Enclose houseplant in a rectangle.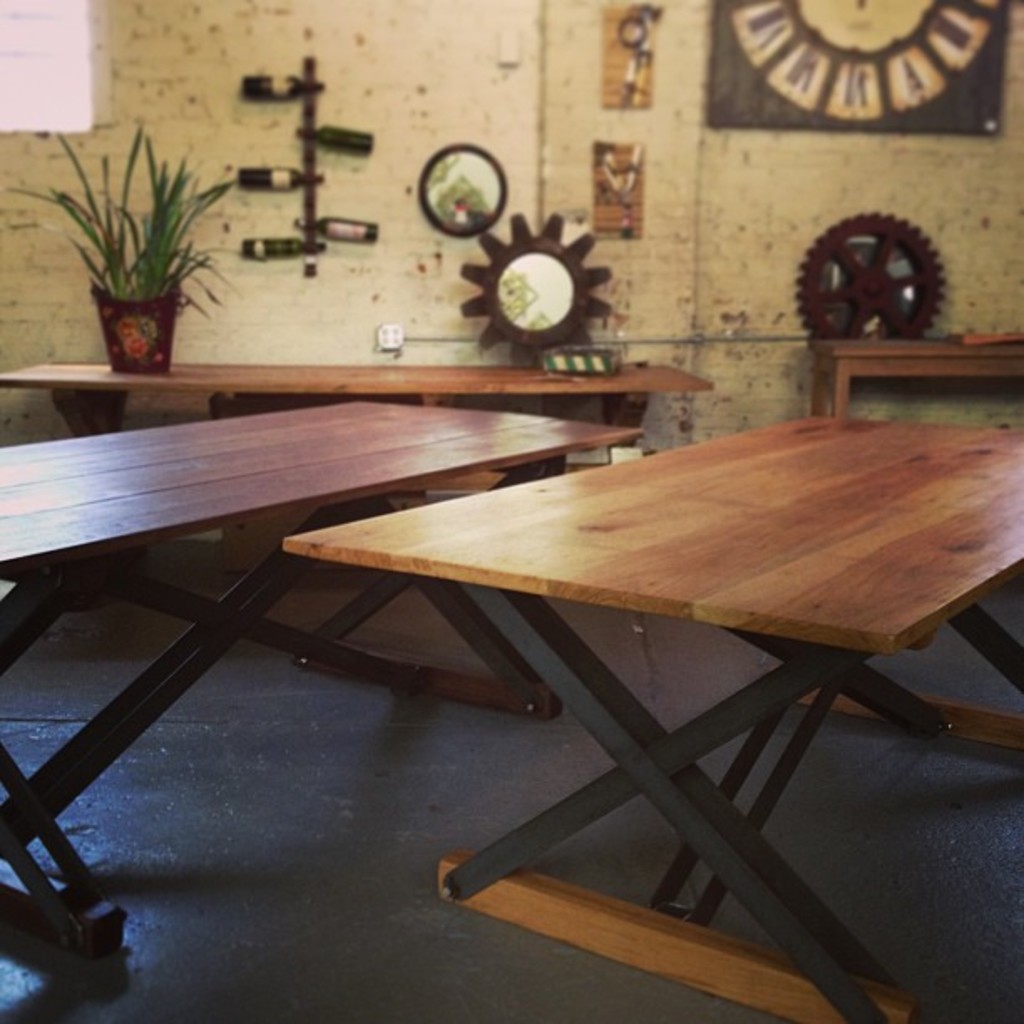
(0,97,258,381).
